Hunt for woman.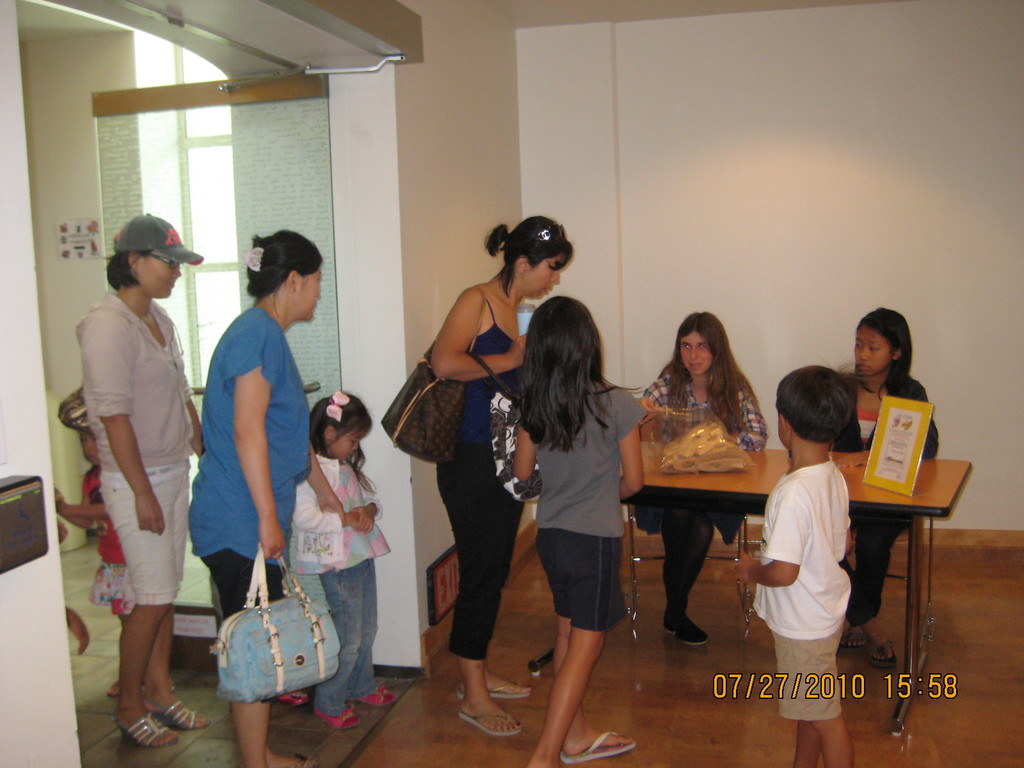
Hunted down at box(425, 216, 573, 739).
